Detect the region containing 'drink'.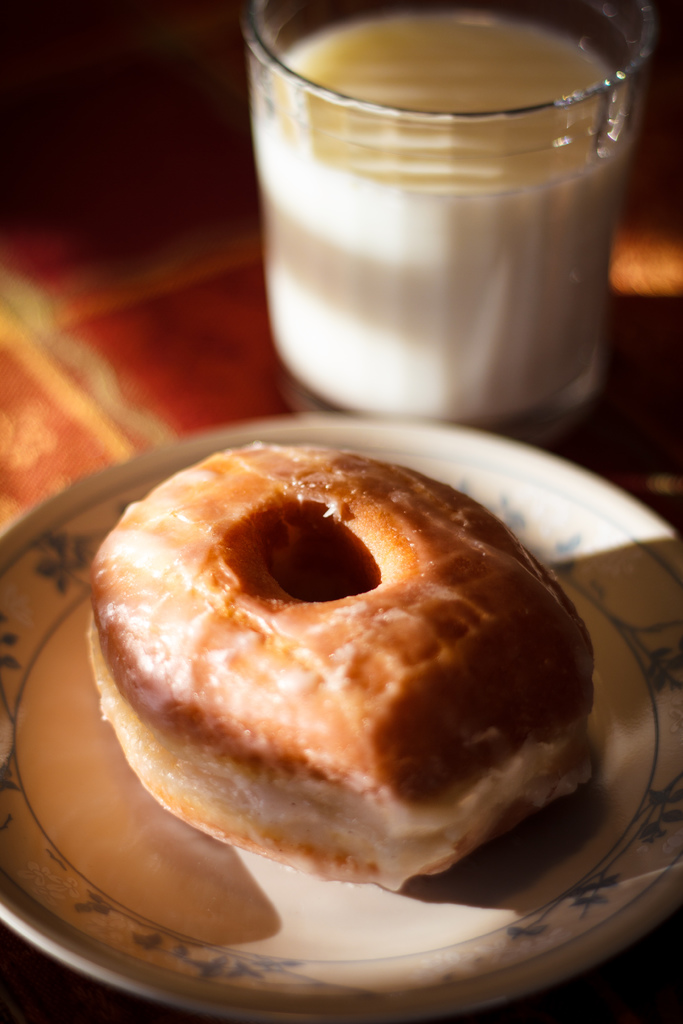
(left=255, top=20, right=642, bottom=423).
